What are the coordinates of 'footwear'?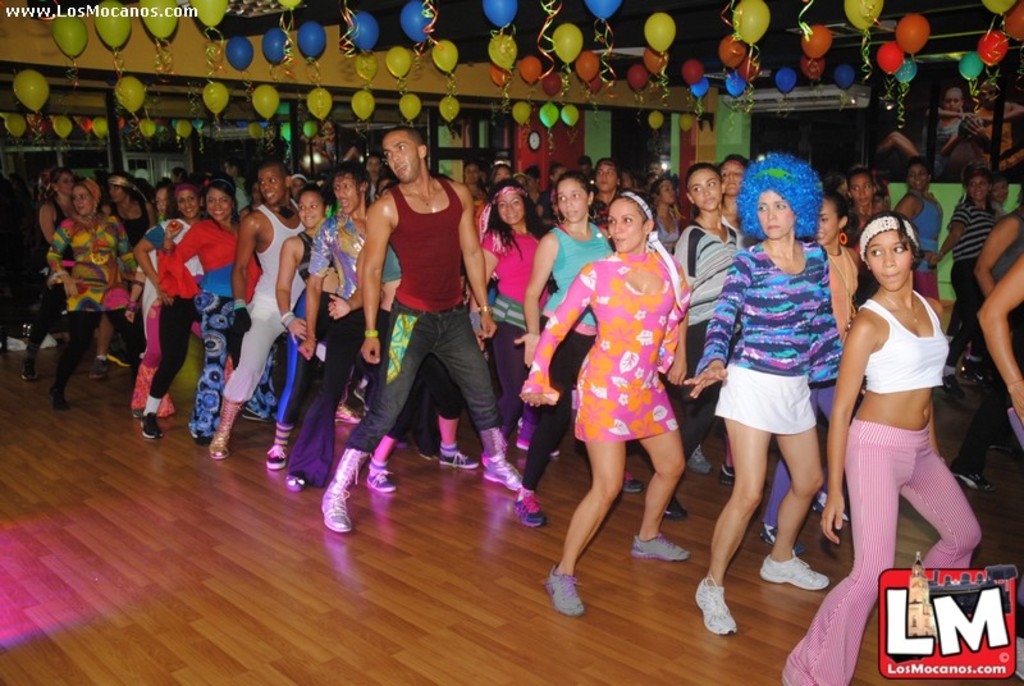
<bbox>943, 374, 956, 395</bbox>.
